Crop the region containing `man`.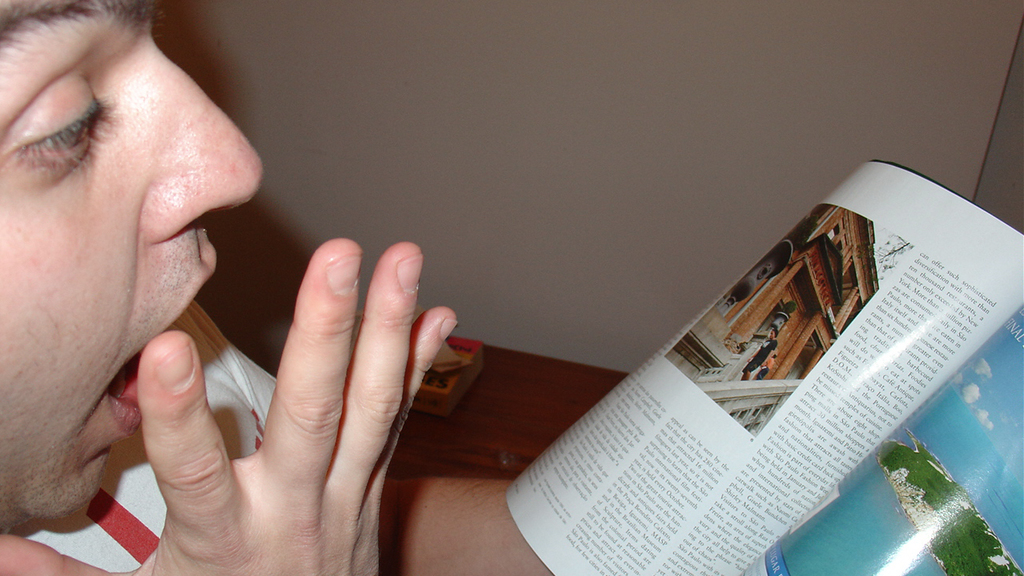
Crop region: crop(25, 18, 507, 574).
